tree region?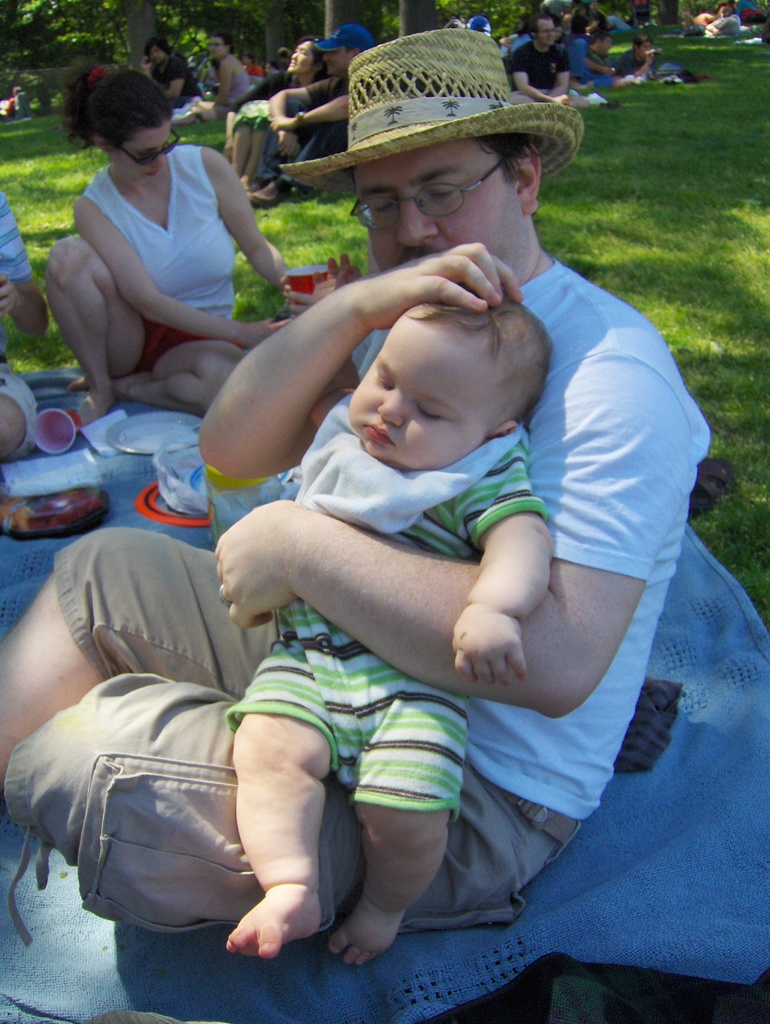
[391,0,437,38]
